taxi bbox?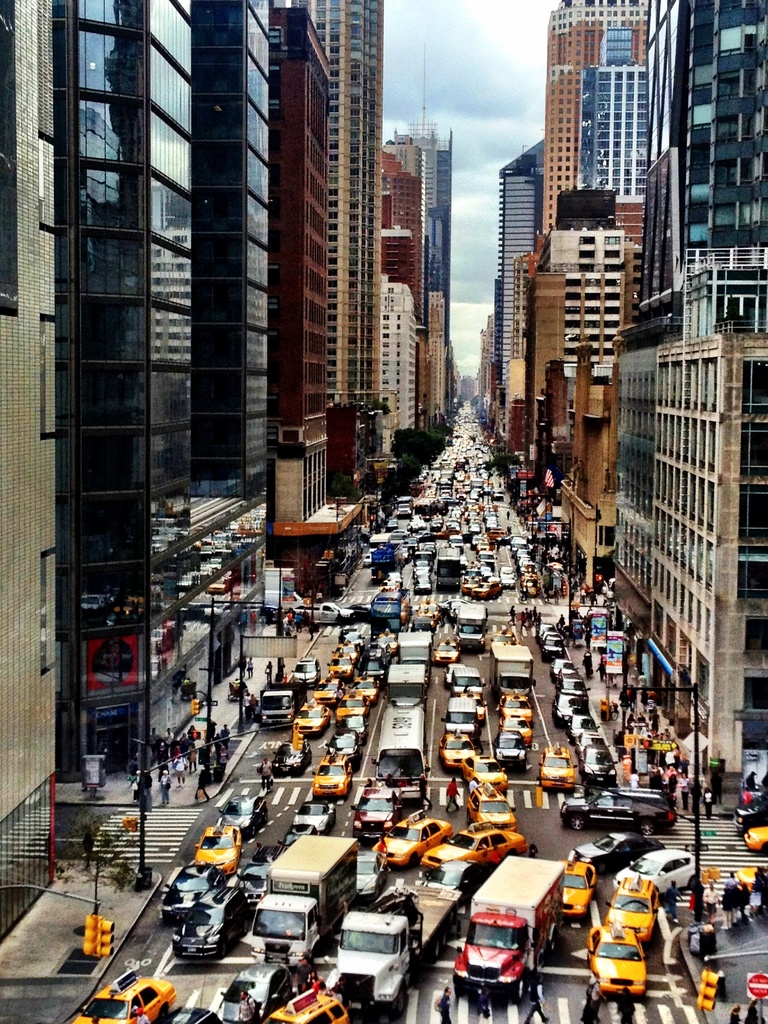
[307,746,358,797]
